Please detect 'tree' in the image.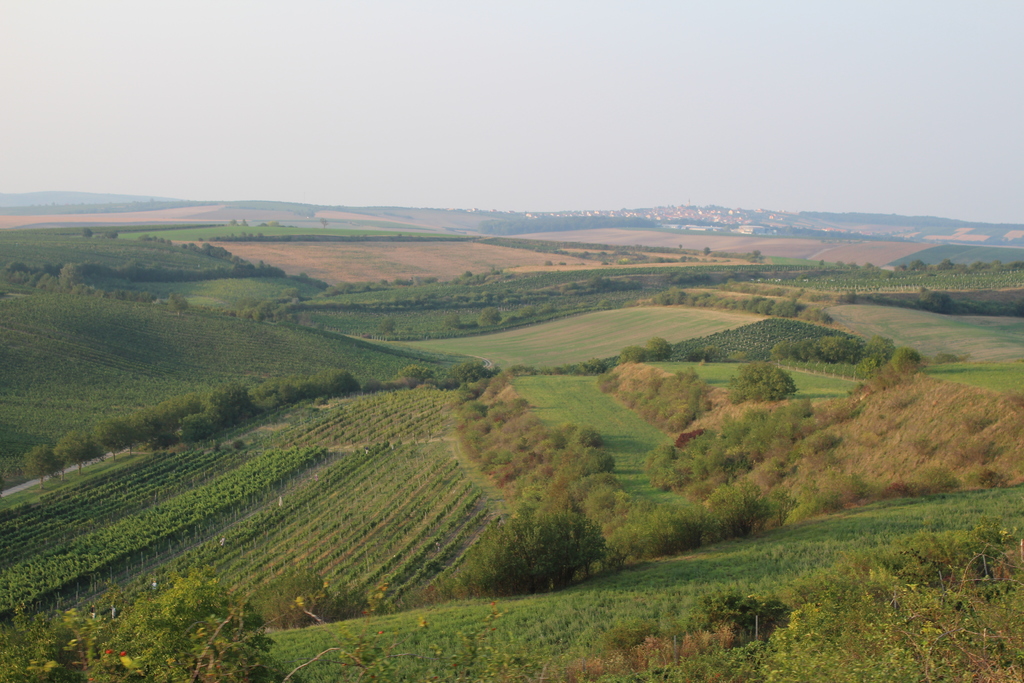
(540, 259, 556, 267).
